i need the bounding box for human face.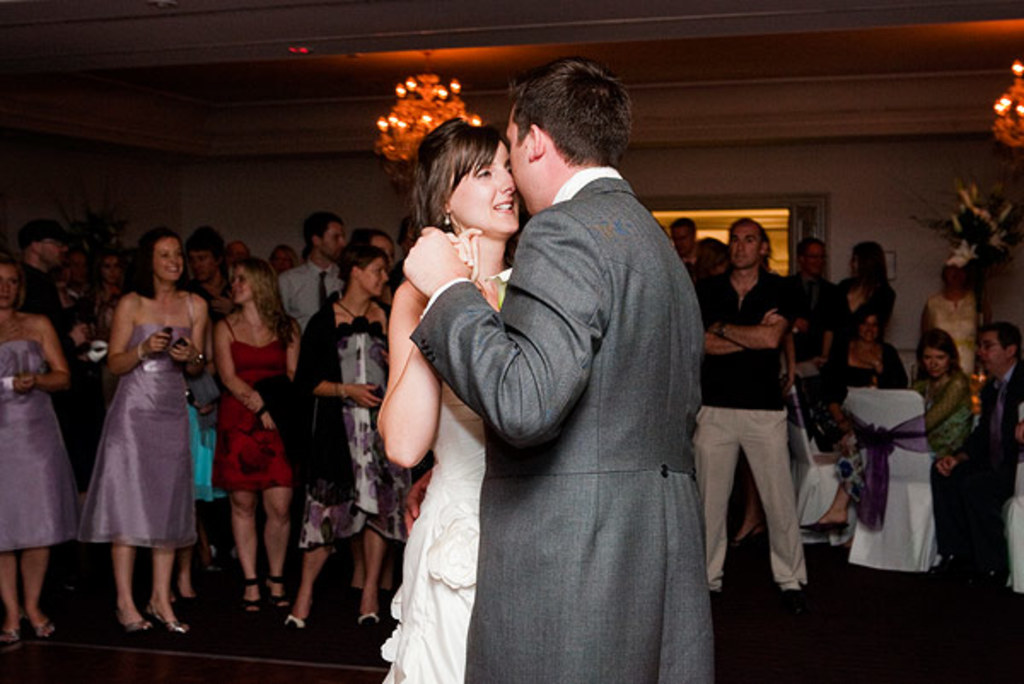
Here it is: (357, 258, 387, 305).
